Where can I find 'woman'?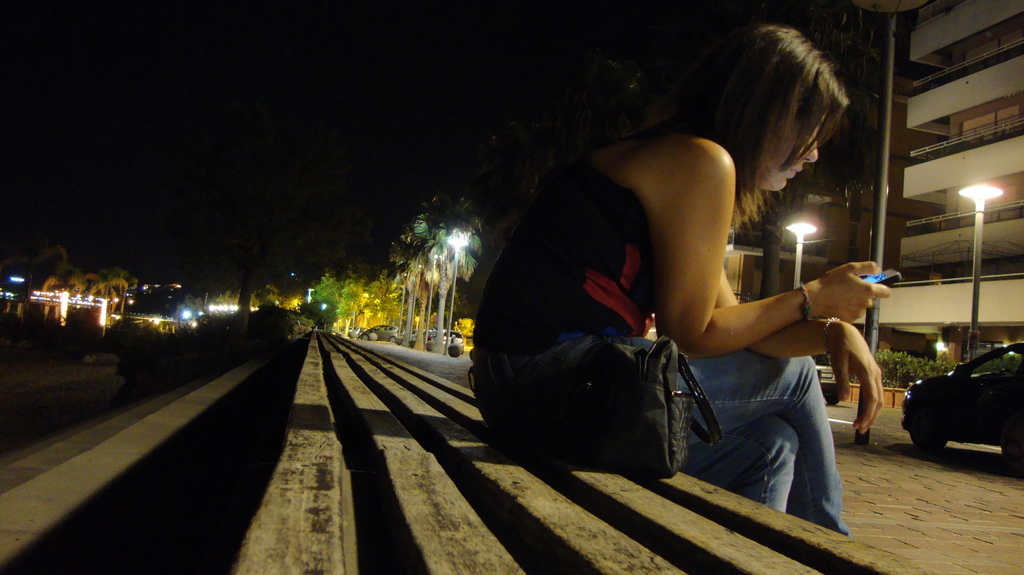
You can find it at crop(474, 12, 883, 531).
